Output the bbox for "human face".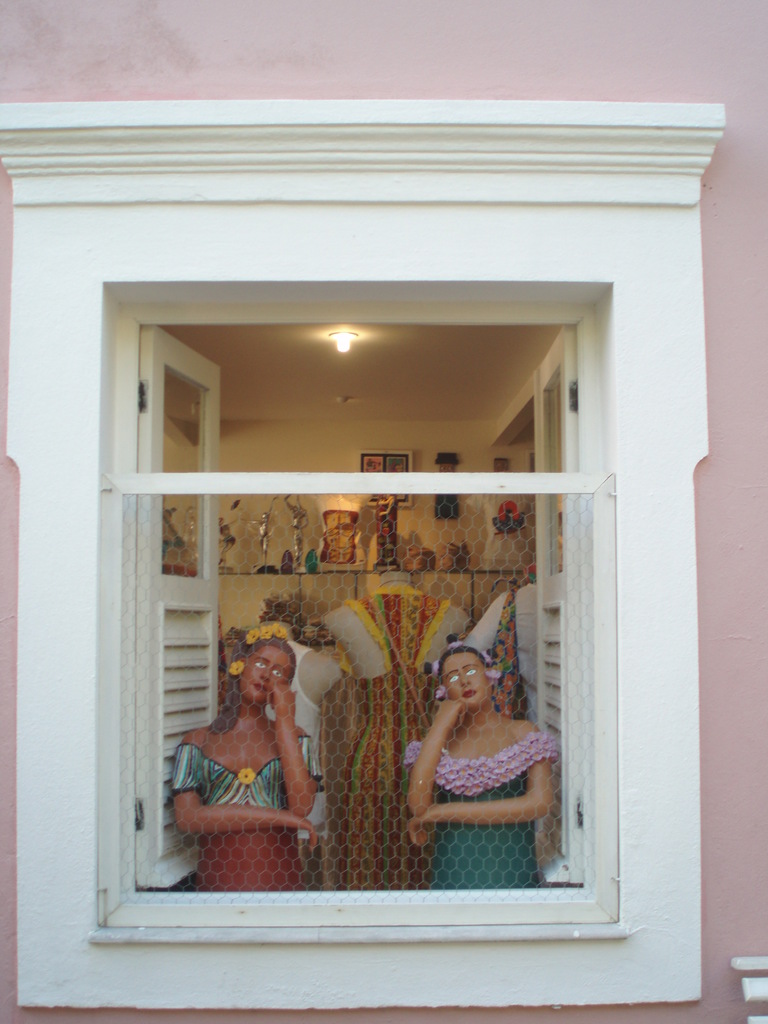
x1=237 y1=647 x2=293 y2=701.
